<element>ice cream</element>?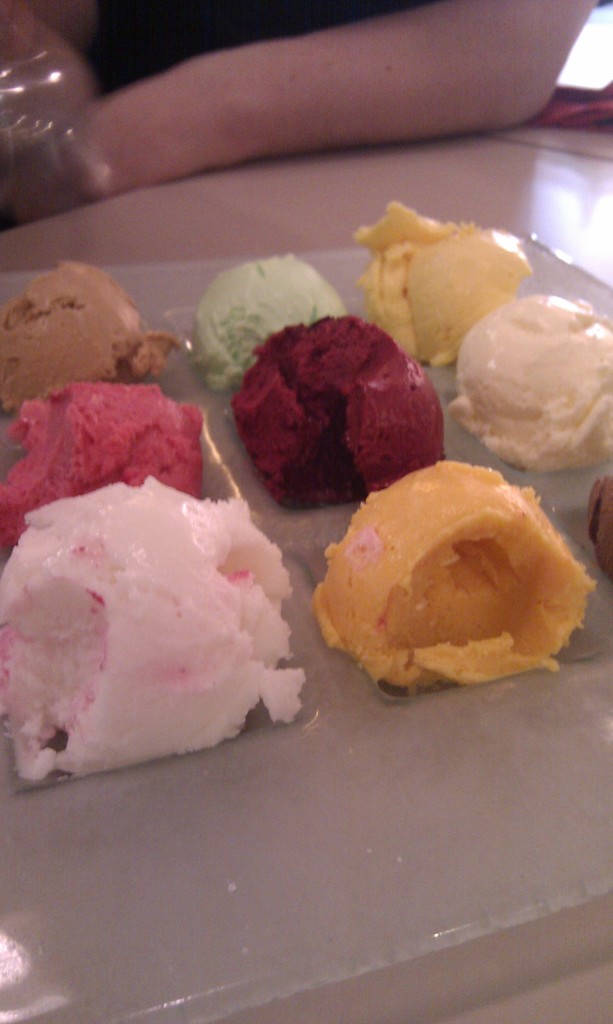
x1=187 y1=248 x2=362 y2=395
